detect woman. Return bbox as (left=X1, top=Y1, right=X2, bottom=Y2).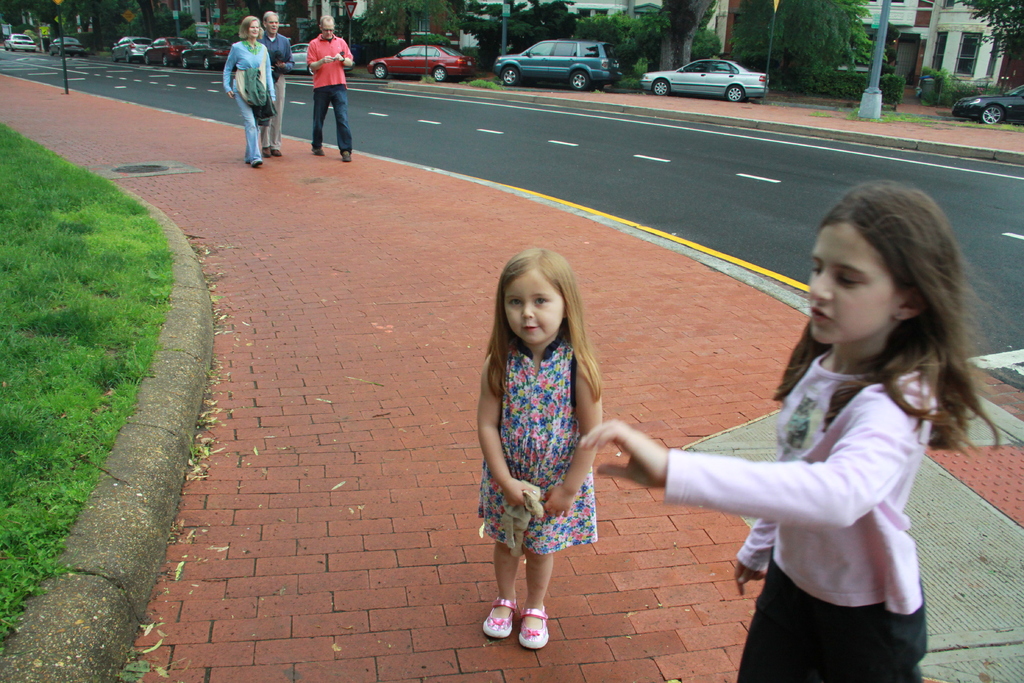
(left=477, top=247, right=597, bottom=650).
